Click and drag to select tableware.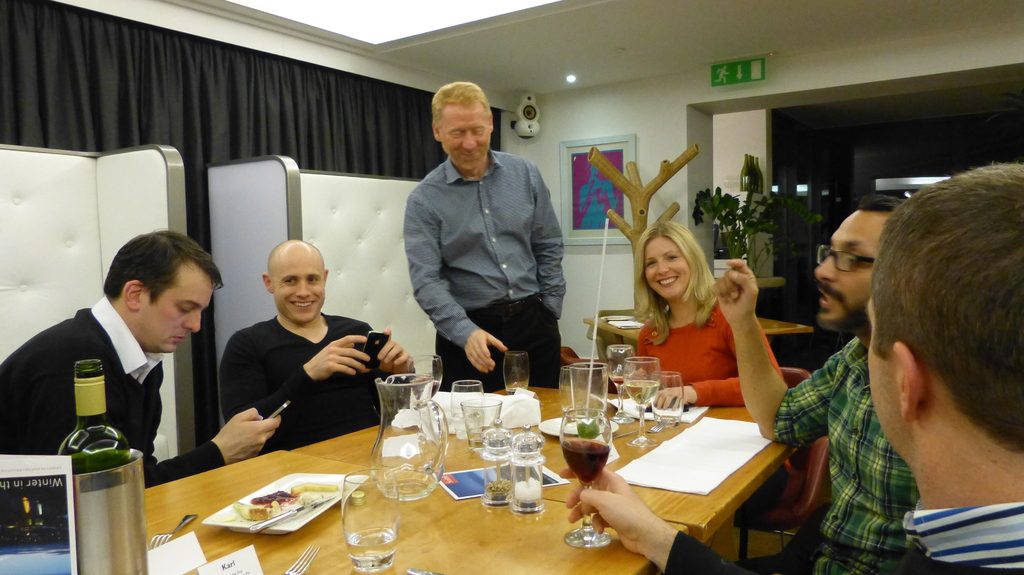
Selection: (left=565, top=355, right=602, bottom=416).
